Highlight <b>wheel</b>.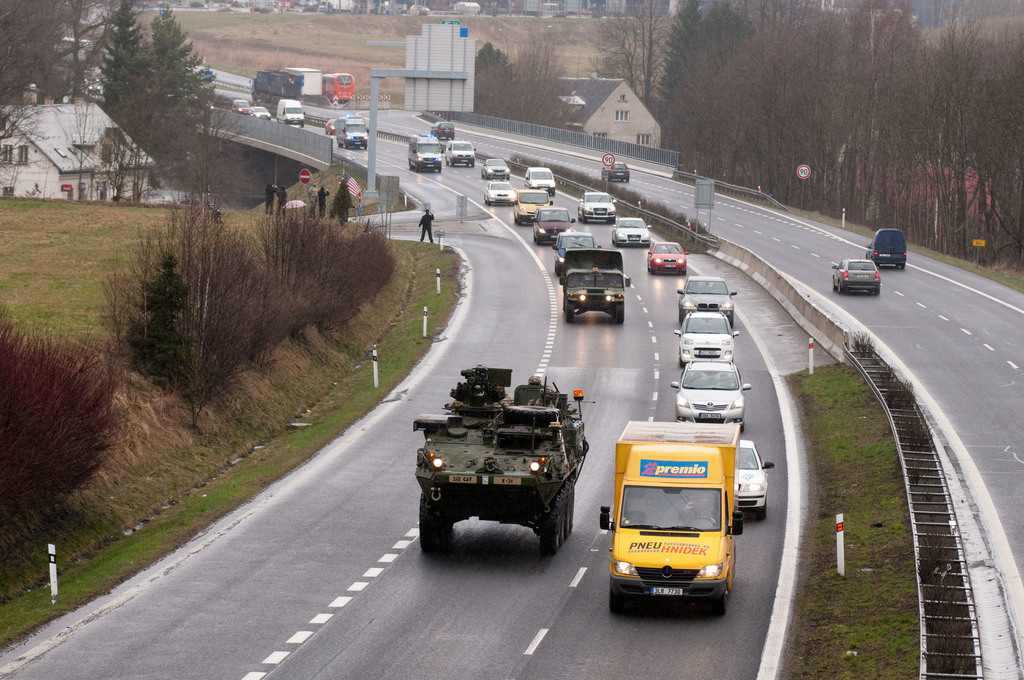
Highlighted region: [left=417, top=489, right=457, bottom=559].
